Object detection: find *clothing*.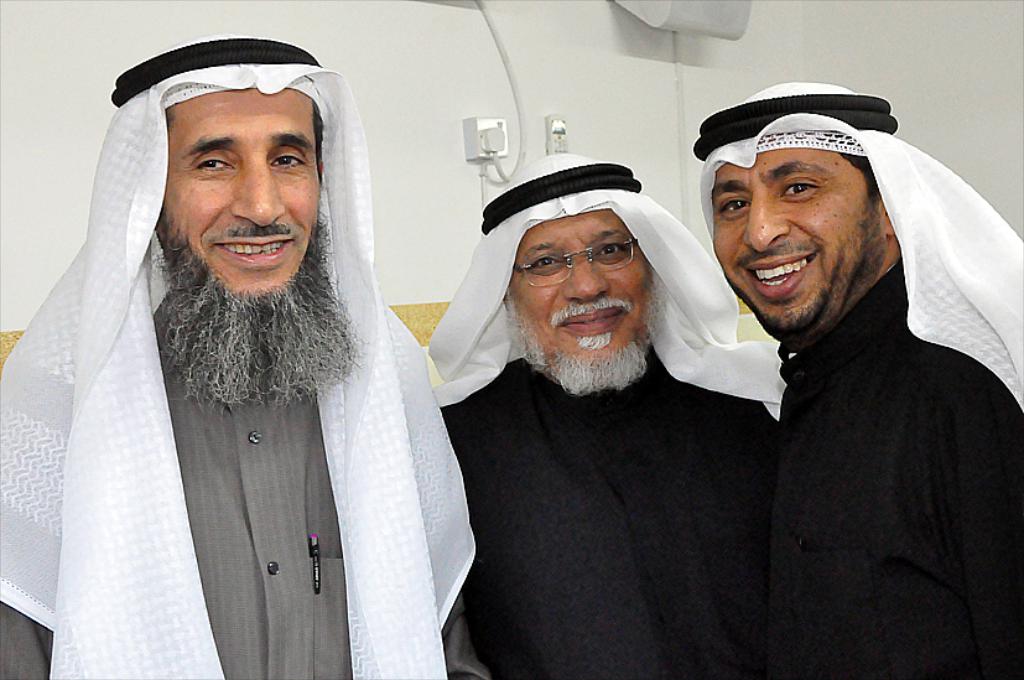
(left=428, top=151, right=788, bottom=679).
